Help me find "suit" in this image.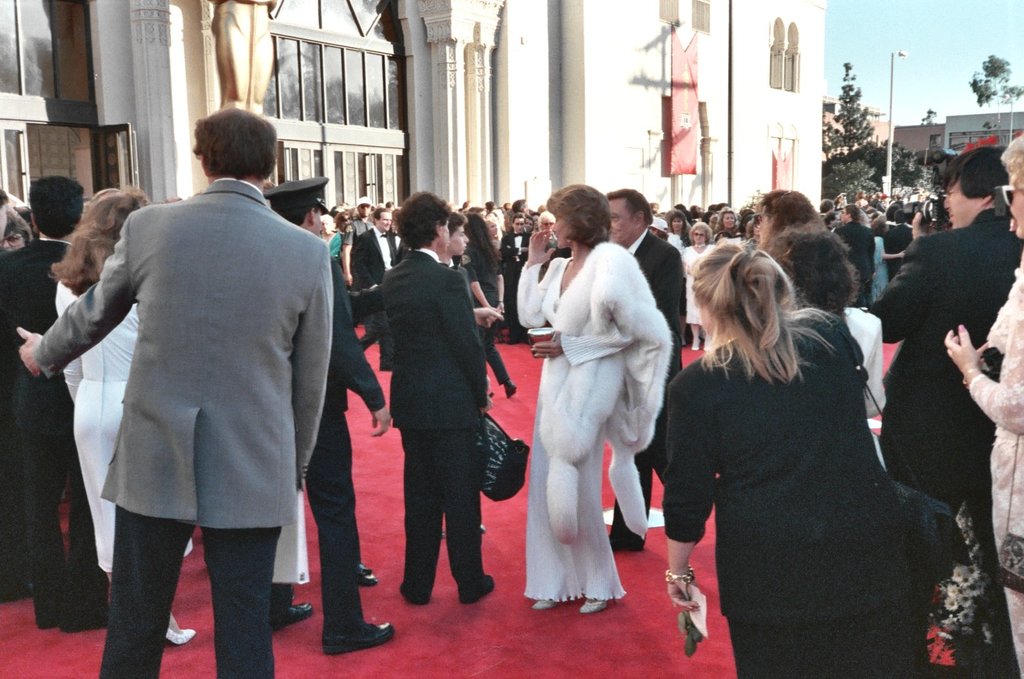
Found it: <box>375,250,484,591</box>.
